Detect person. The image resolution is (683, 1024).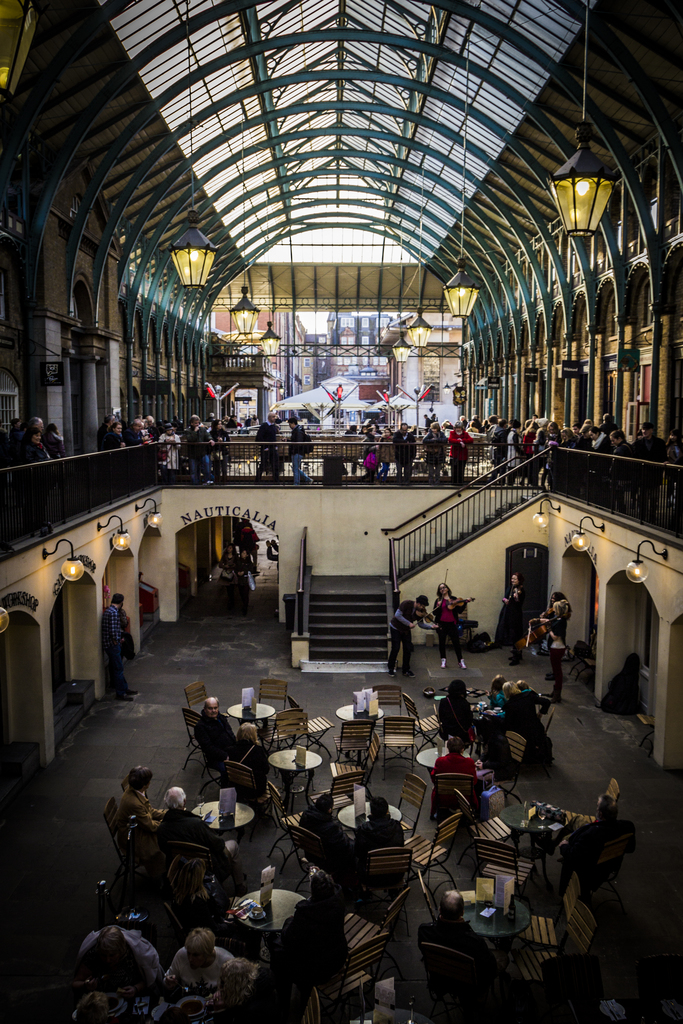
BBox(437, 419, 470, 496).
